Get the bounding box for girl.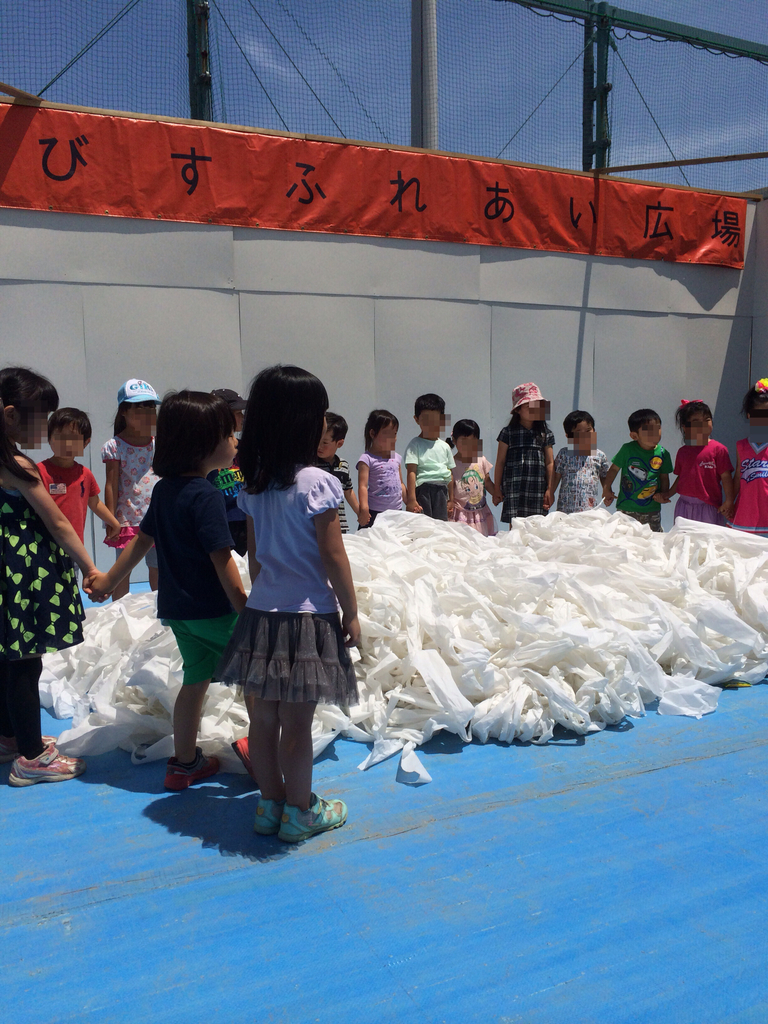
{"left": 84, "top": 385, "right": 264, "bottom": 791}.
